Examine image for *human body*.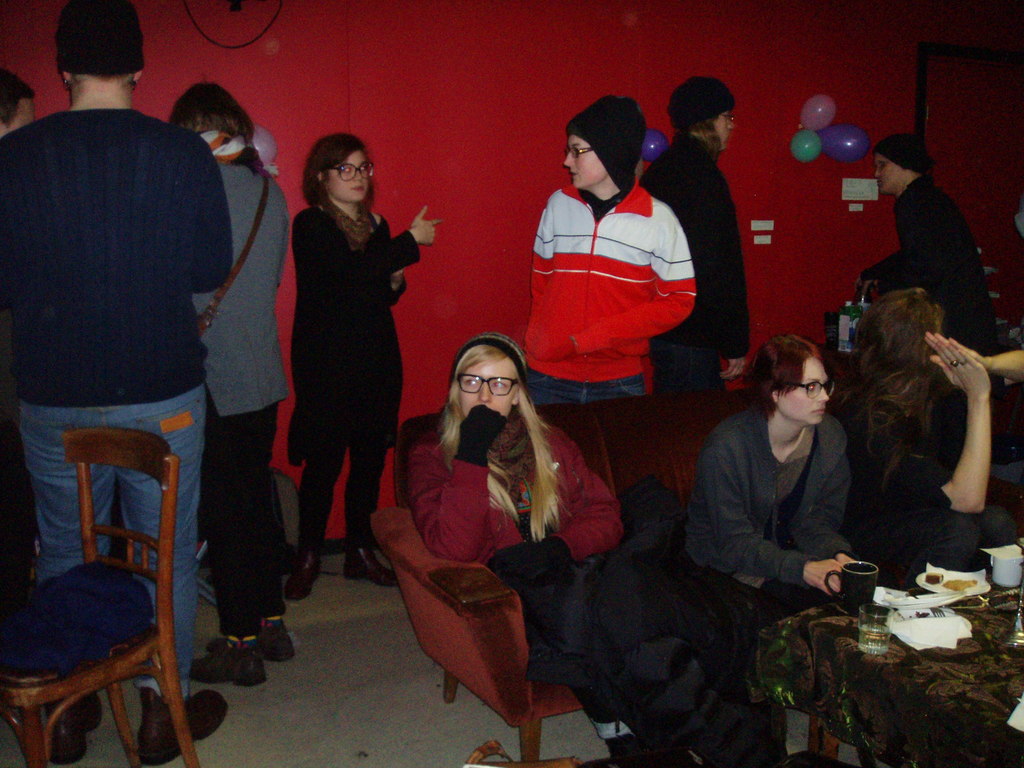
Examination result: bbox=[851, 129, 1001, 352].
